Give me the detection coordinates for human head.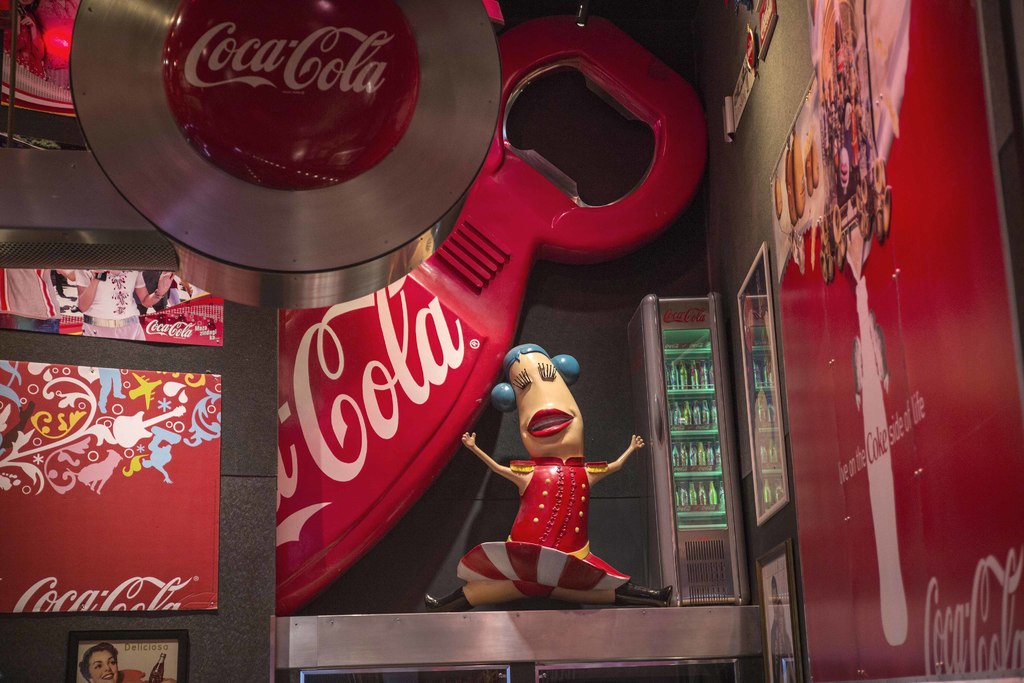
490, 342, 586, 456.
